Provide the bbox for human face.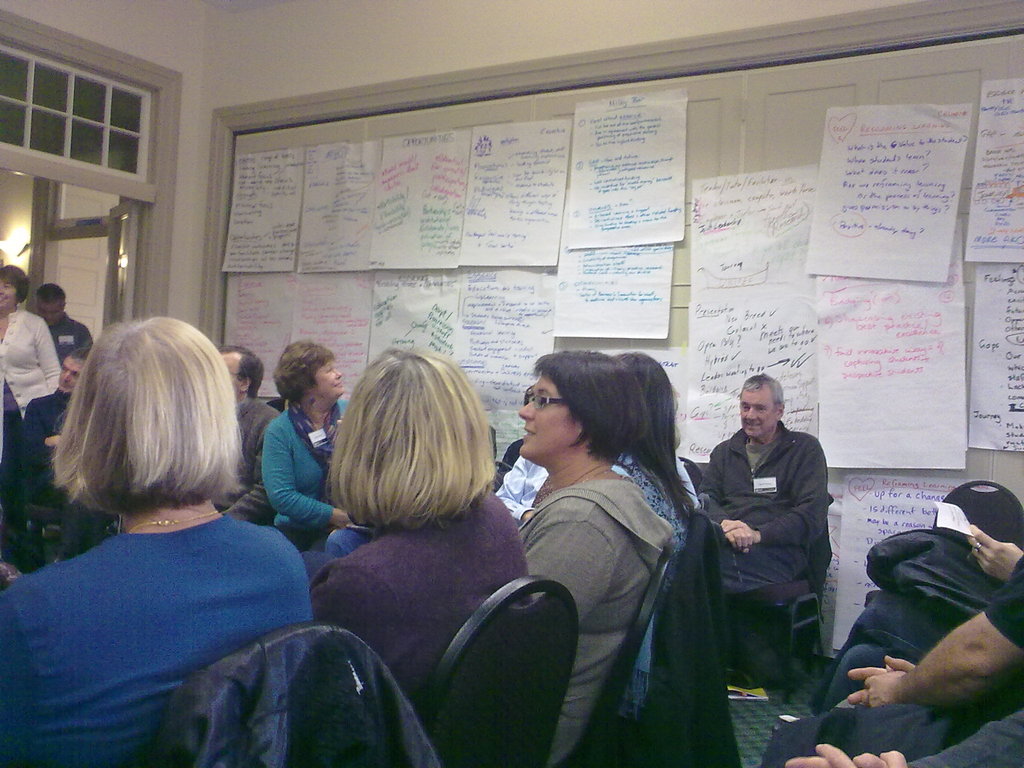
select_region(741, 385, 776, 438).
